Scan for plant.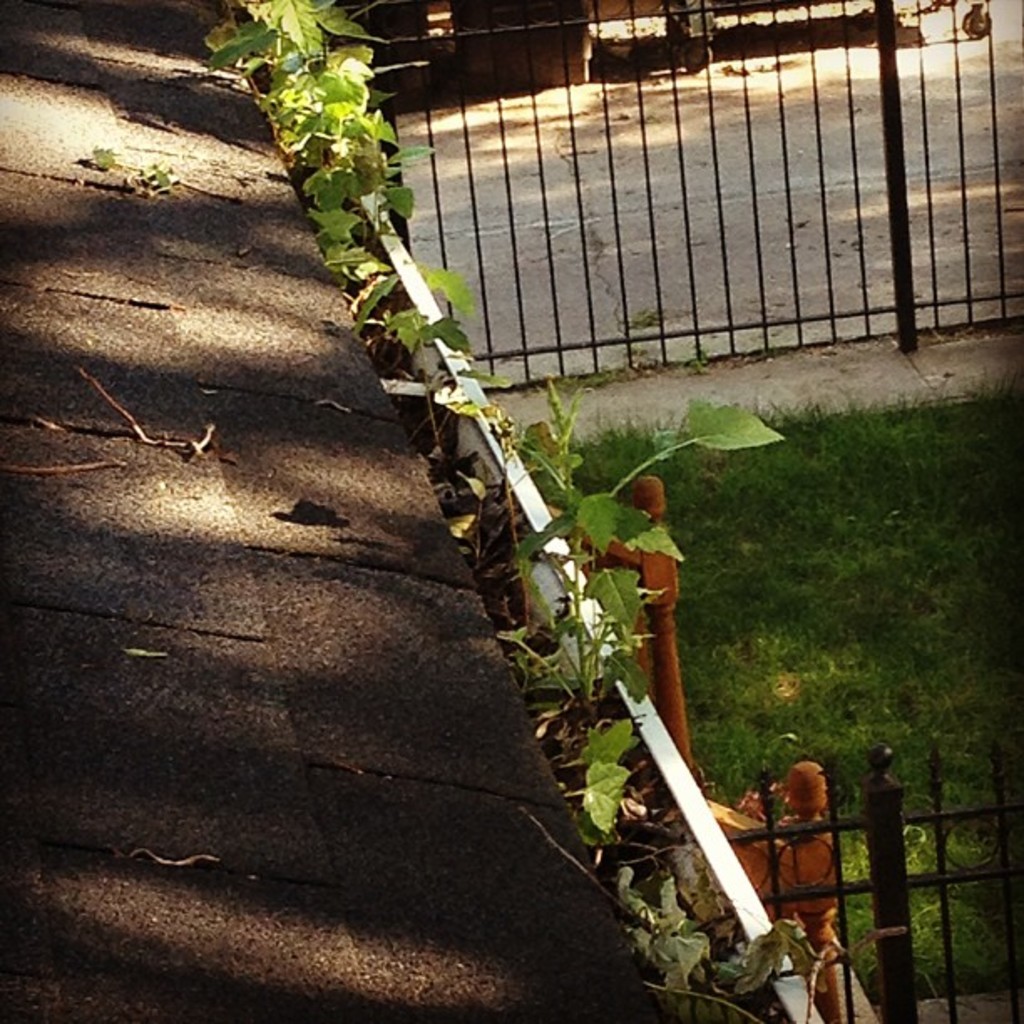
Scan result: <bbox>85, 142, 166, 194</bbox>.
